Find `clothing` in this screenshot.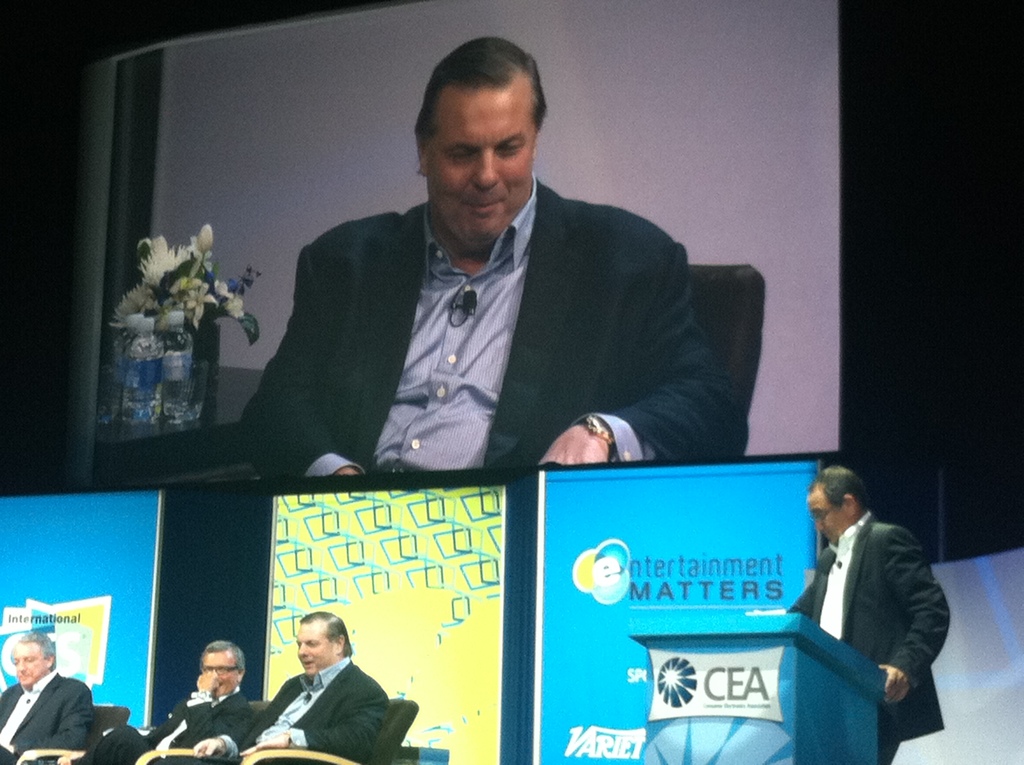
The bounding box for `clothing` is [left=0, top=670, right=90, bottom=764].
